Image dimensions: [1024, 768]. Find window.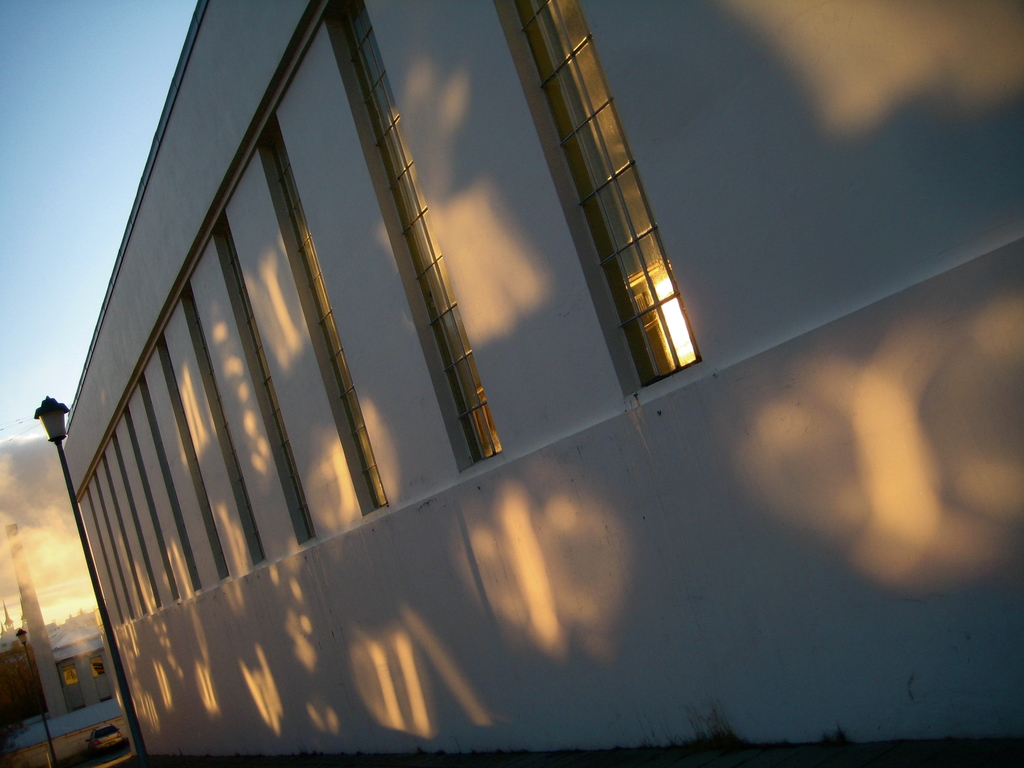
337,4,504,470.
